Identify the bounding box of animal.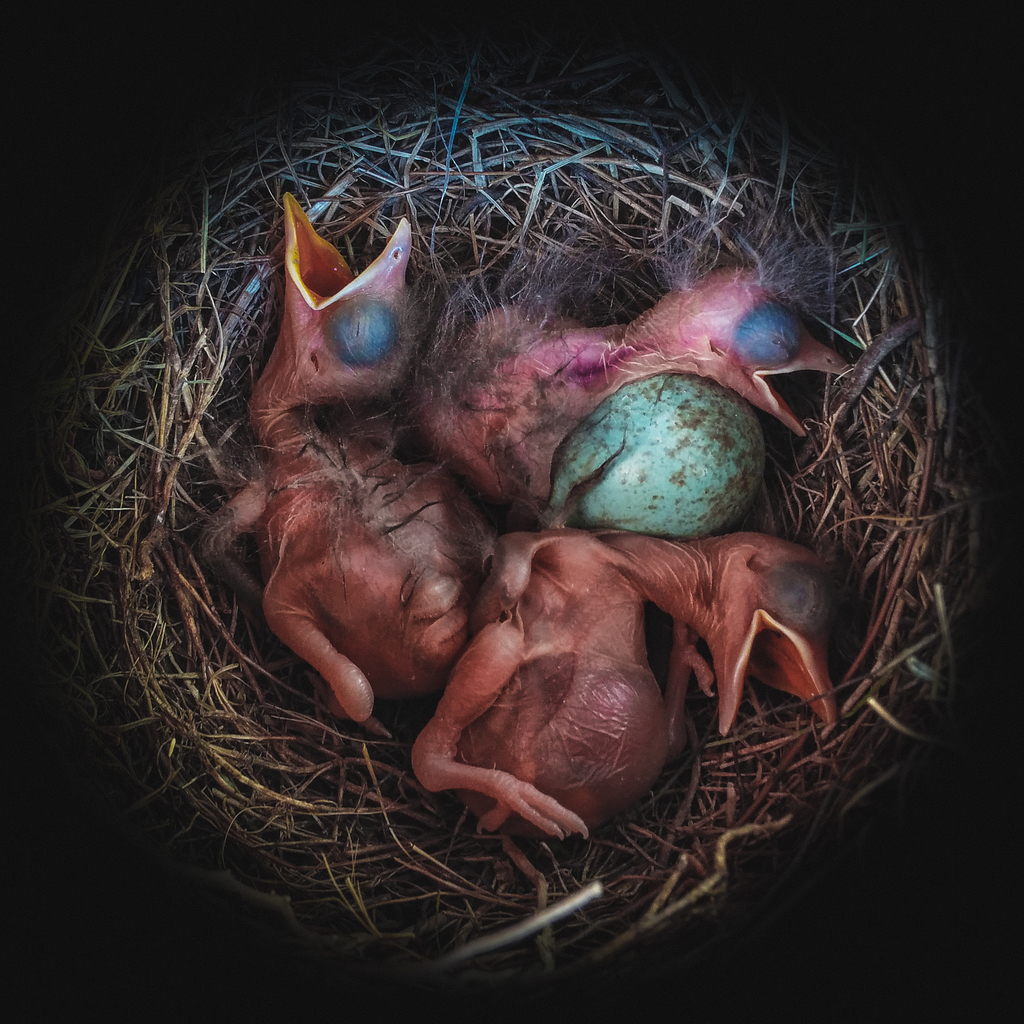
box=[397, 269, 853, 521].
